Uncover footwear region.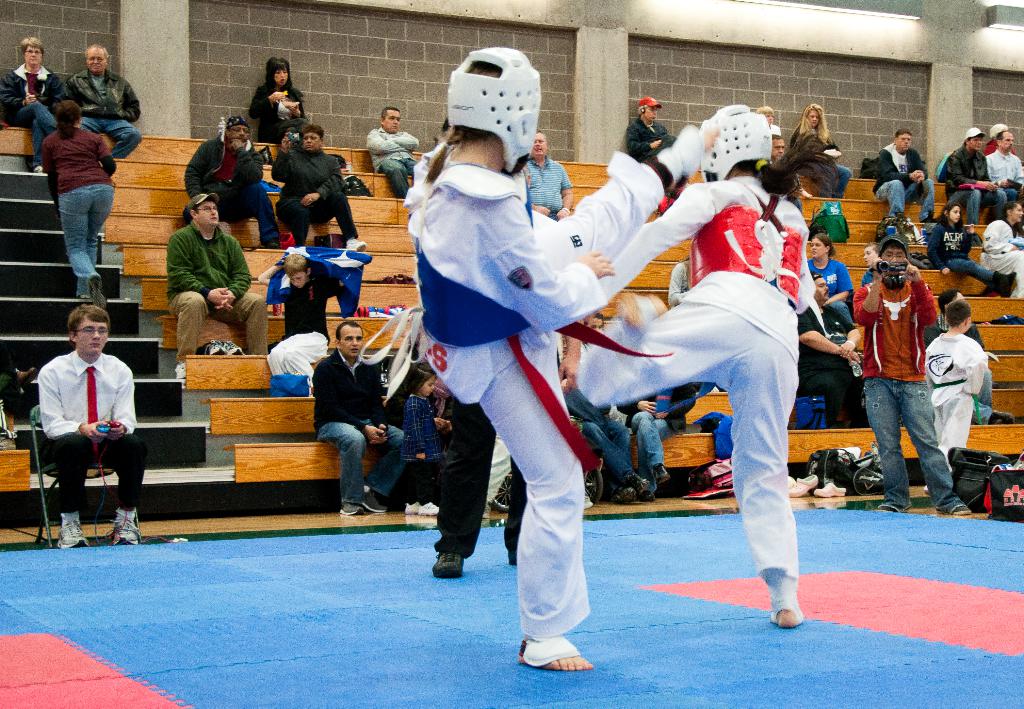
Uncovered: left=991, top=269, right=1016, bottom=297.
